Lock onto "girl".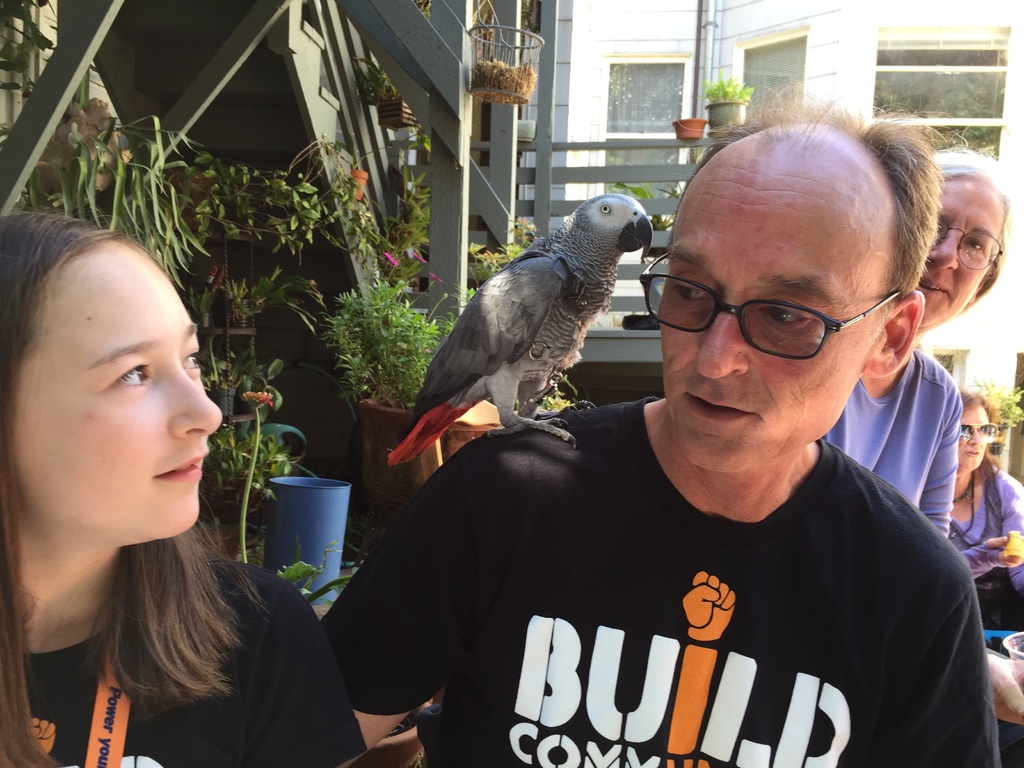
Locked: box=[931, 385, 1023, 632].
